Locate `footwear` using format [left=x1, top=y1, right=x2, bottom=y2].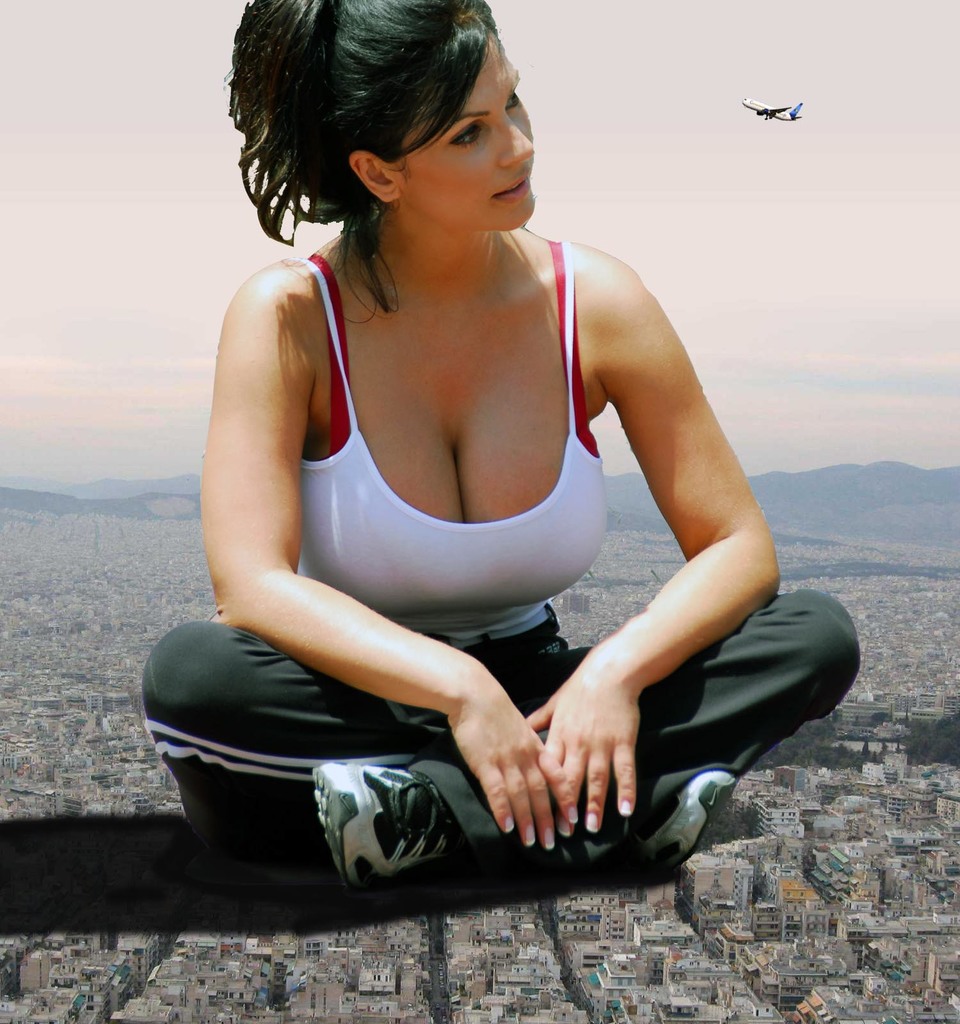
[left=576, top=767, right=739, bottom=876].
